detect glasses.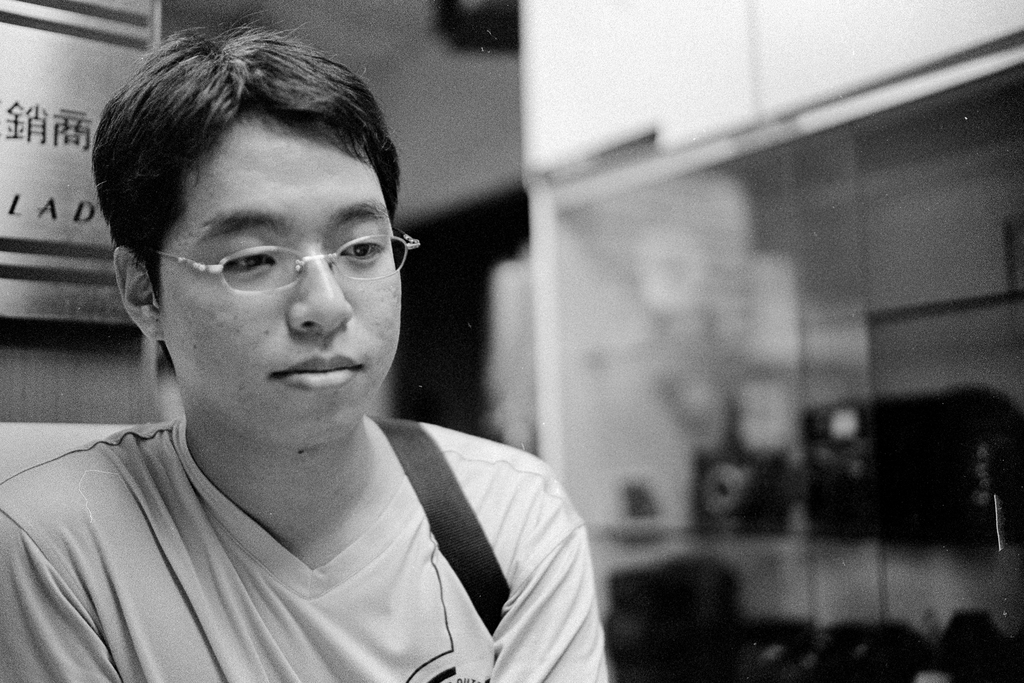
Detected at locate(136, 221, 402, 301).
